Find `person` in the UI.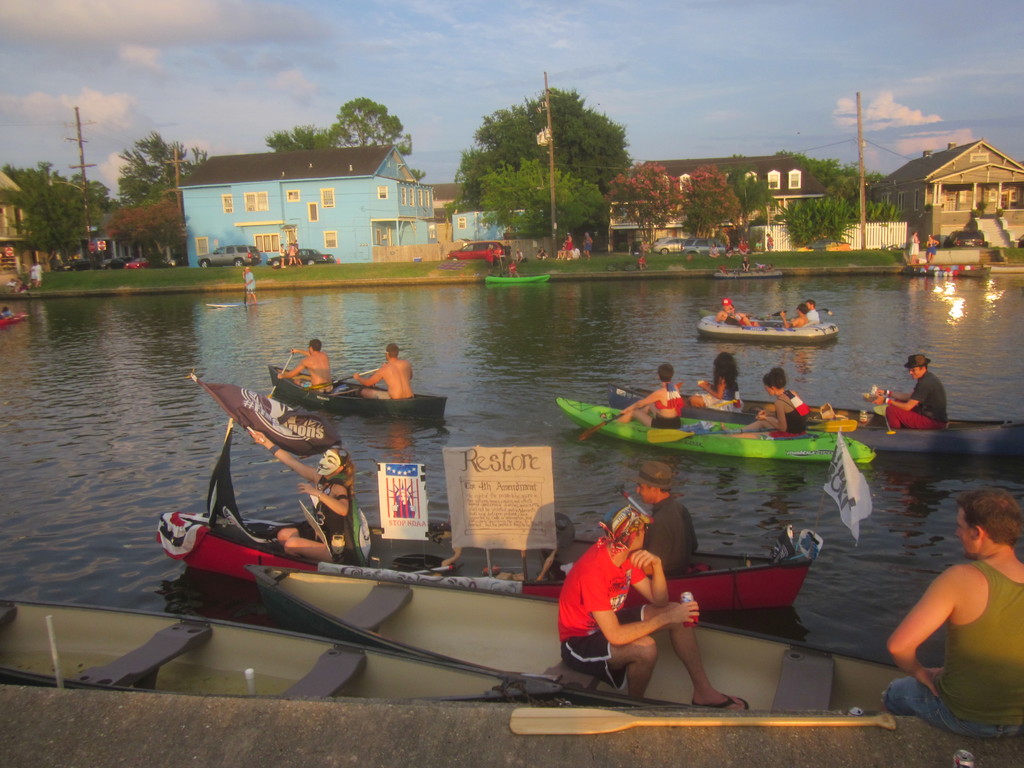
UI element at BBox(755, 241, 763, 252).
